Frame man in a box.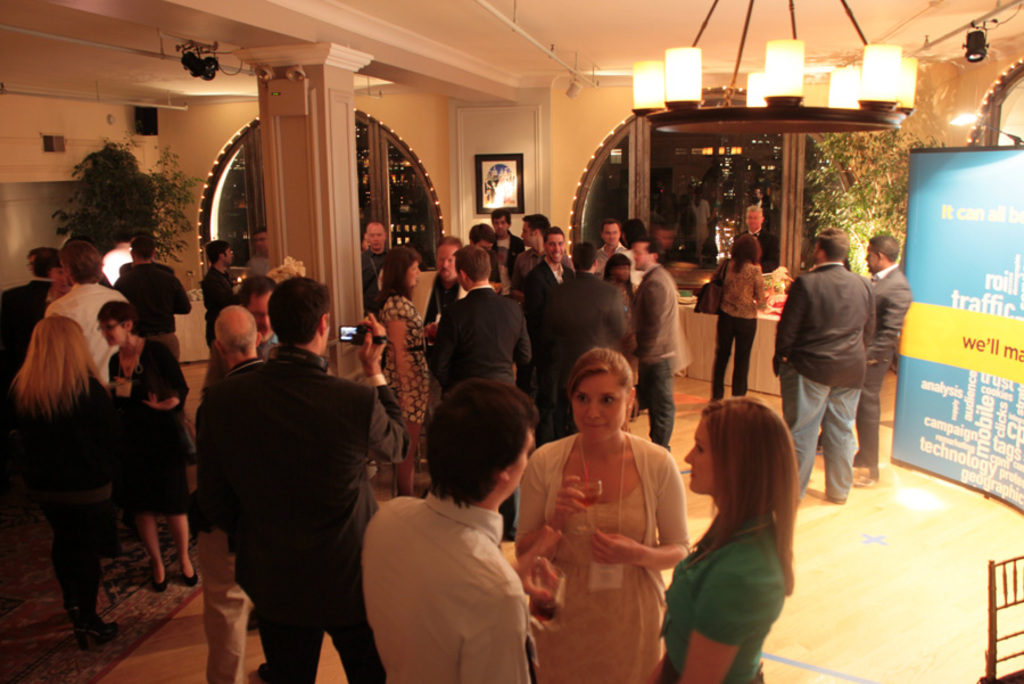
(429, 238, 532, 547).
